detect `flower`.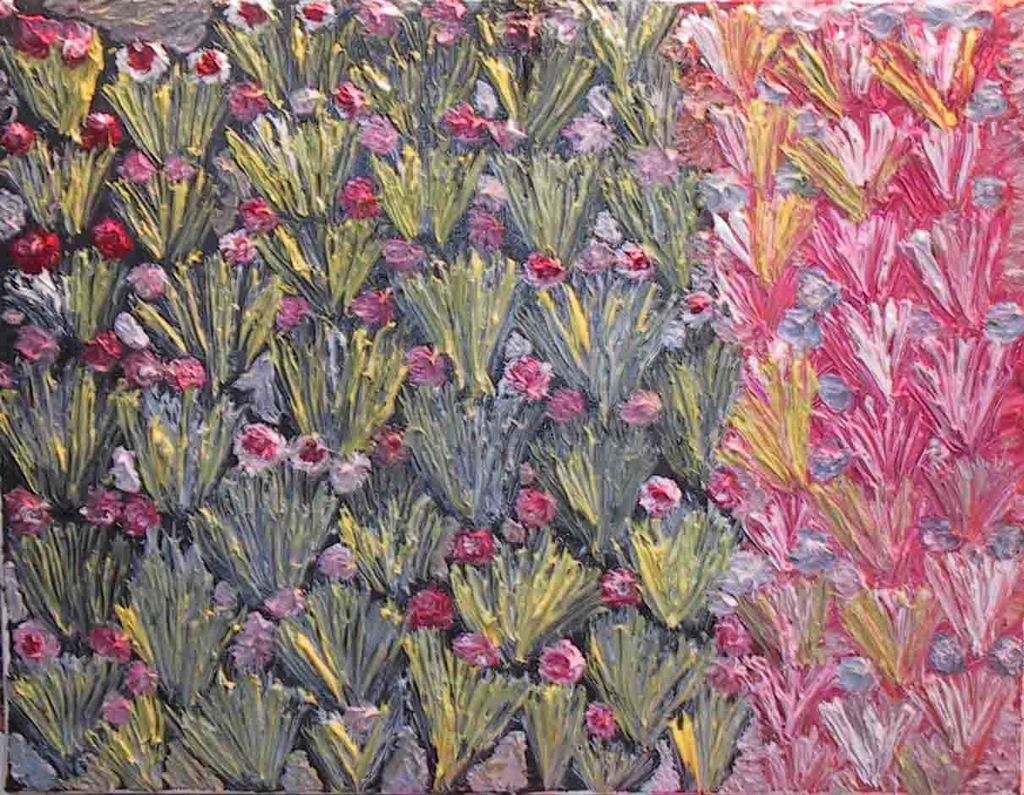
Detected at x1=229 y1=422 x2=287 y2=472.
